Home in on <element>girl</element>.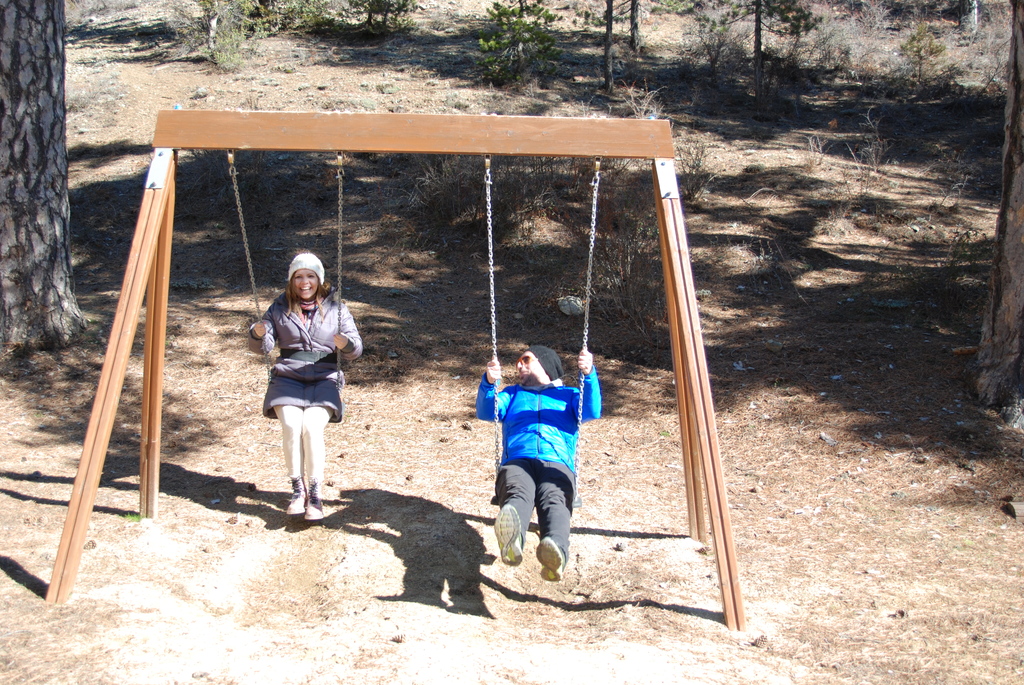
Homed in at detection(246, 248, 366, 519).
